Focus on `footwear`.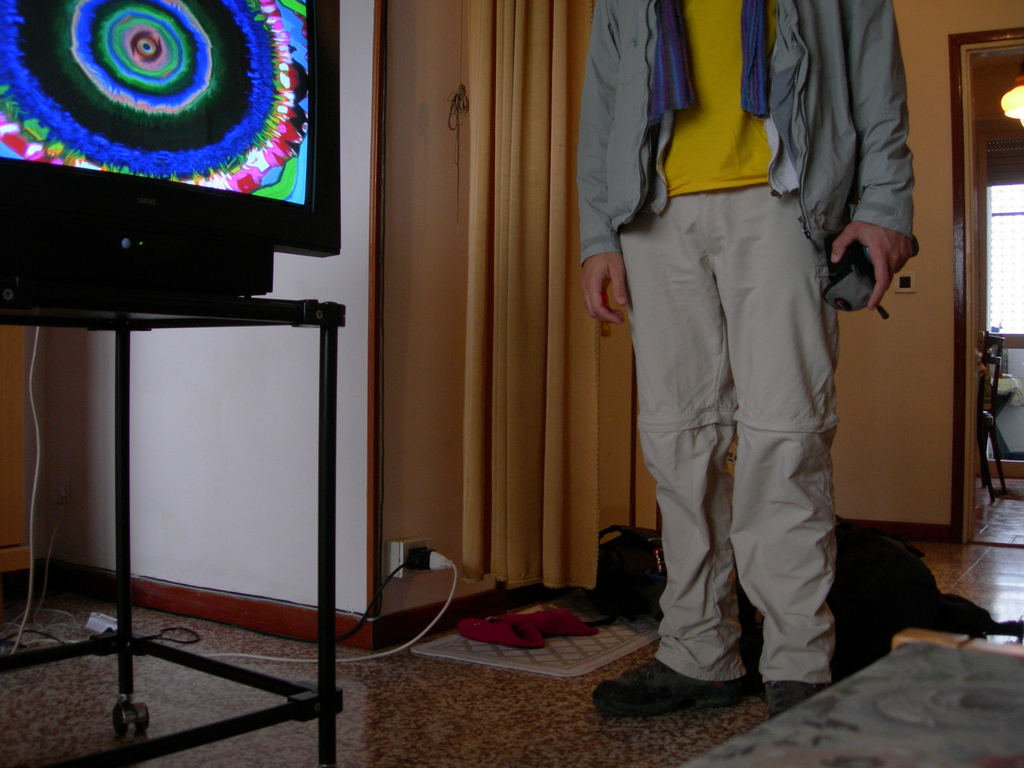
Focused at [764, 678, 813, 720].
